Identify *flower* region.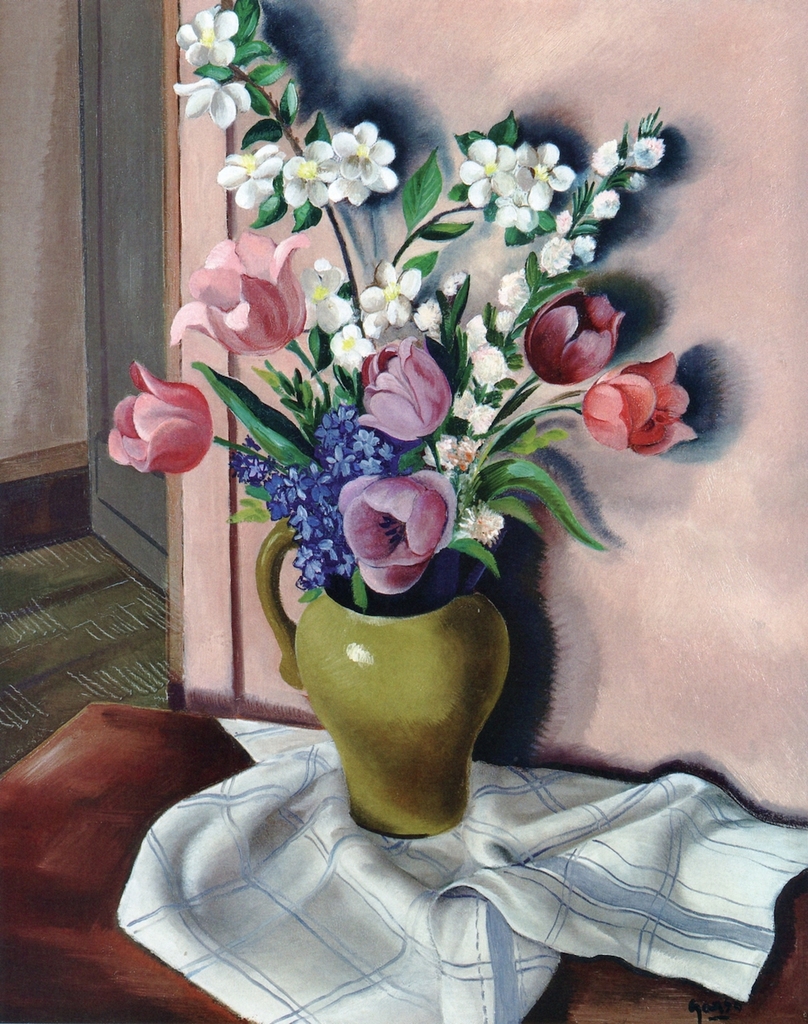
Region: 339, 471, 468, 598.
